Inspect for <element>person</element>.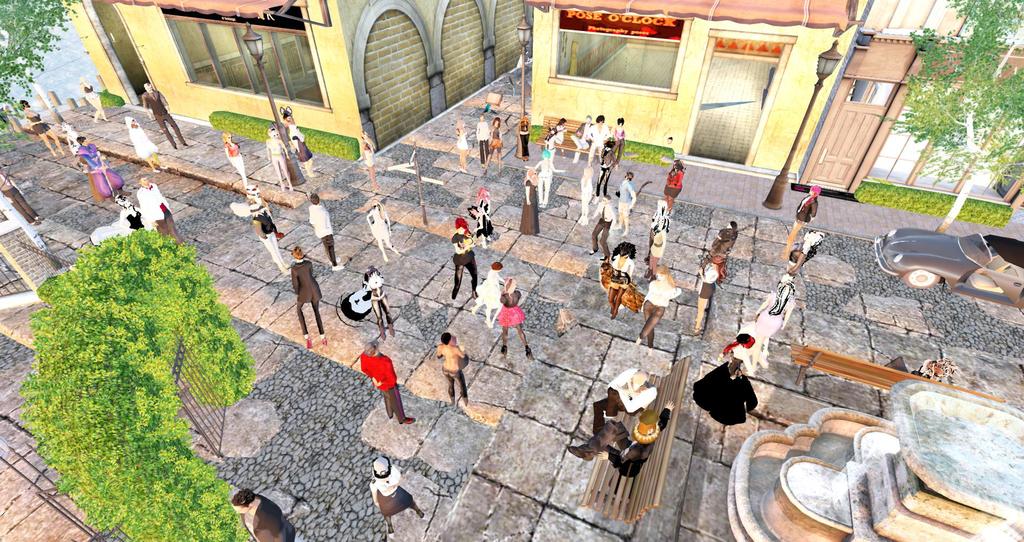
Inspection: detection(706, 218, 741, 273).
